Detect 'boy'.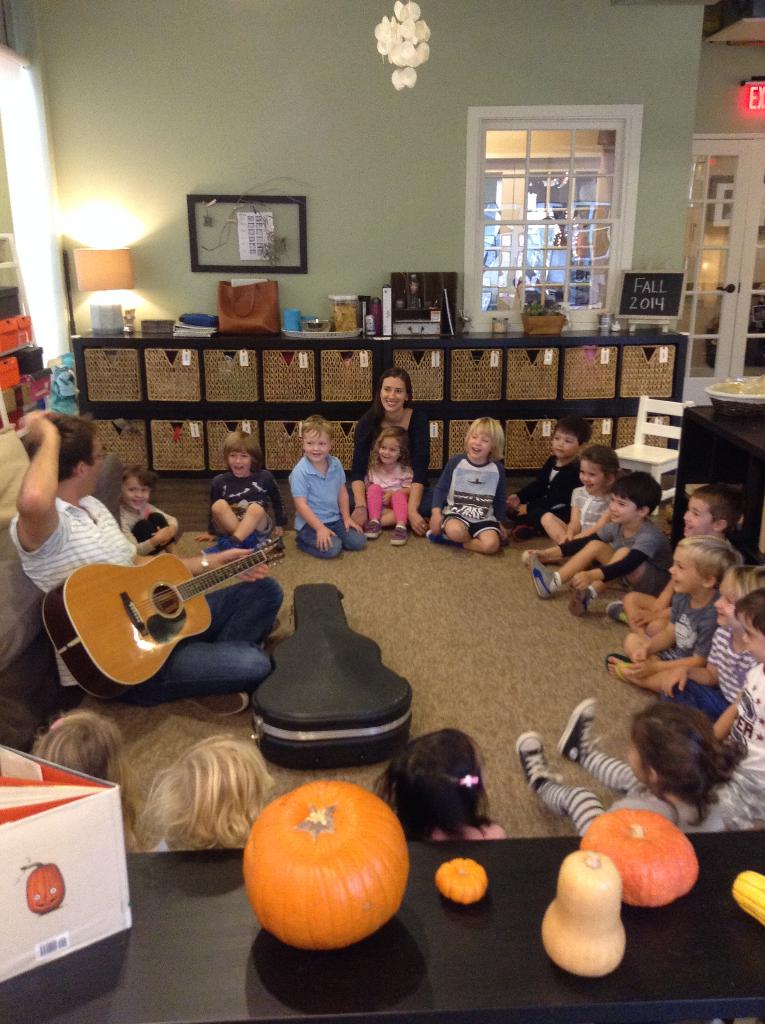
Detected at bbox(590, 484, 743, 607).
